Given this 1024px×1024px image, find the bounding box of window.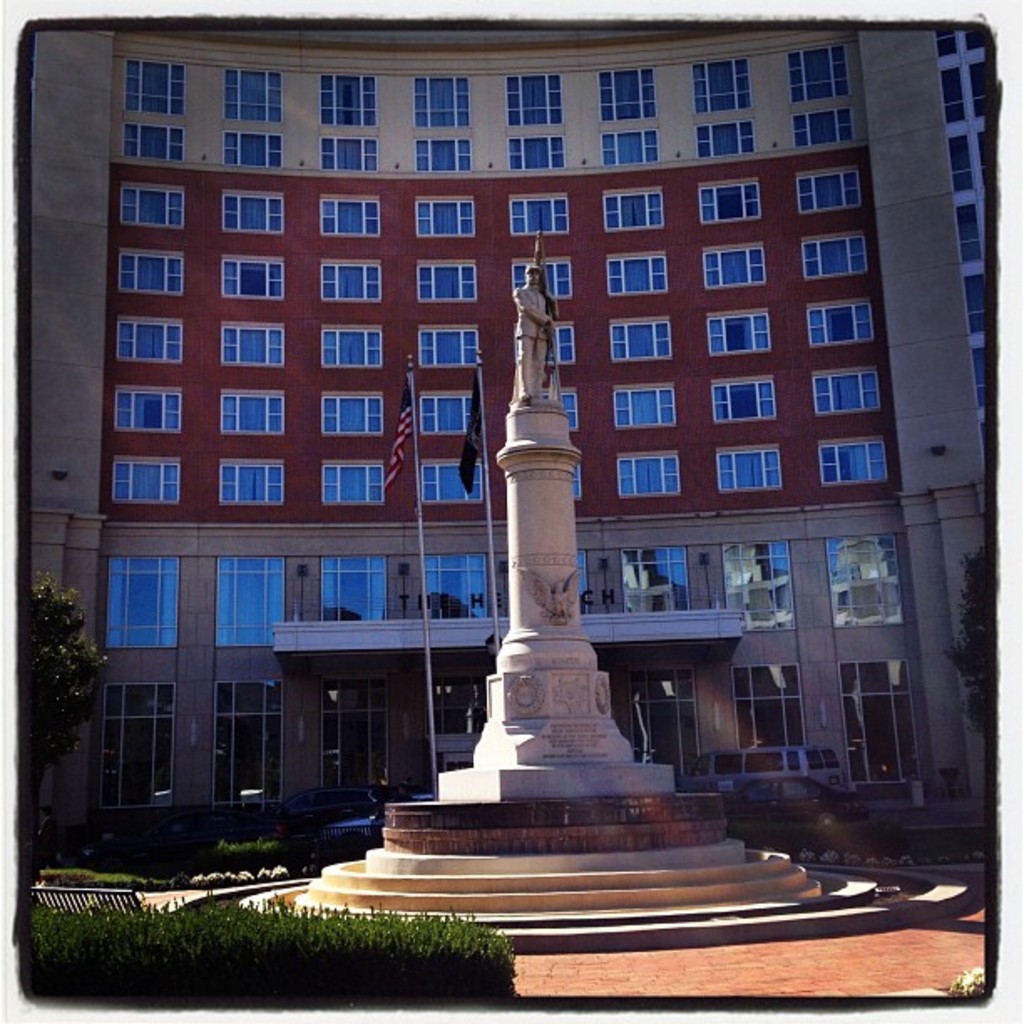
l=105, t=448, r=182, b=510.
